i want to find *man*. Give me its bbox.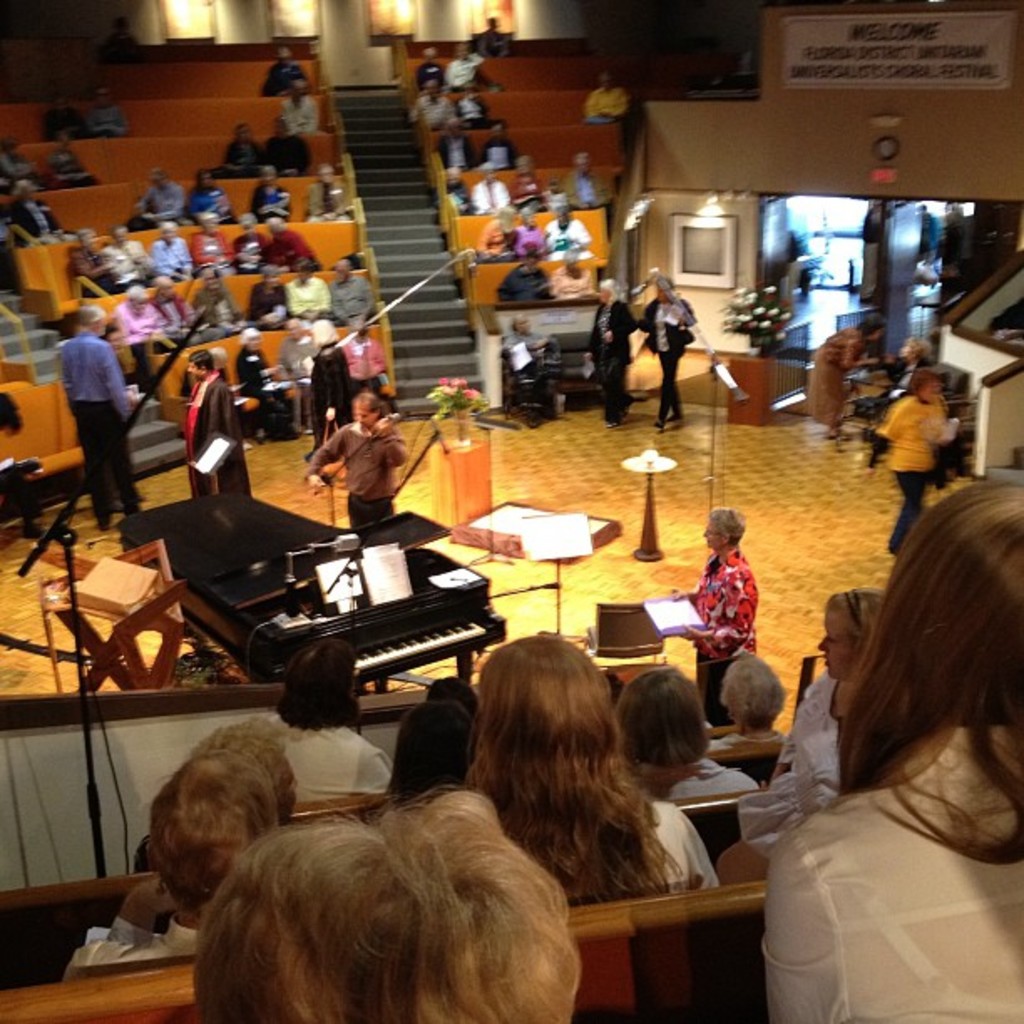
490 308 557 422.
